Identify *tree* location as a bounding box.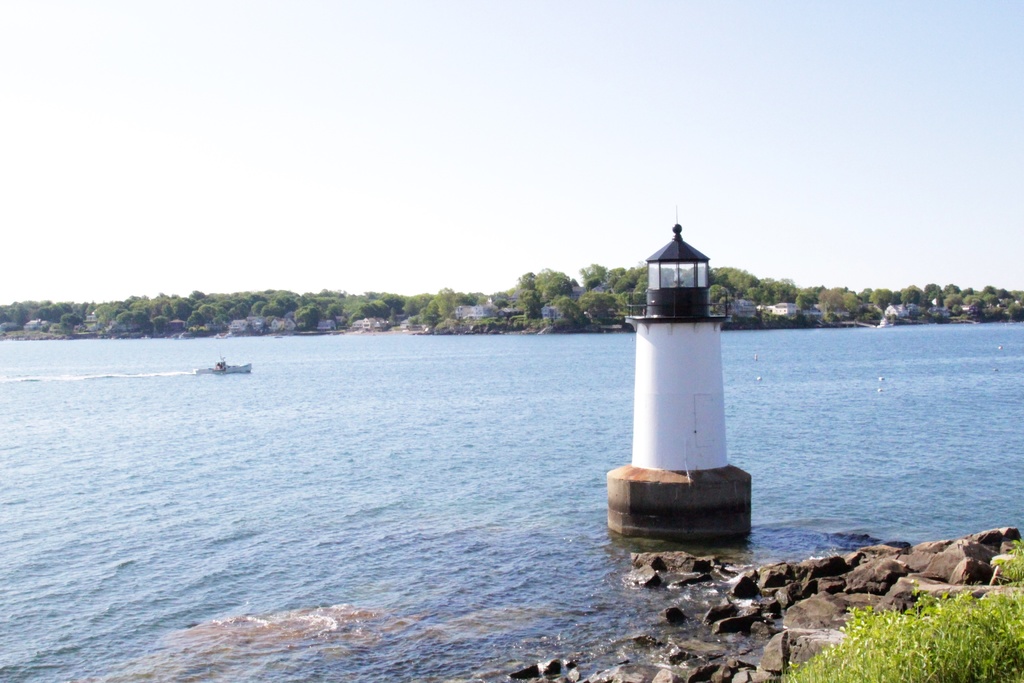
BBox(855, 284, 871, 331).
